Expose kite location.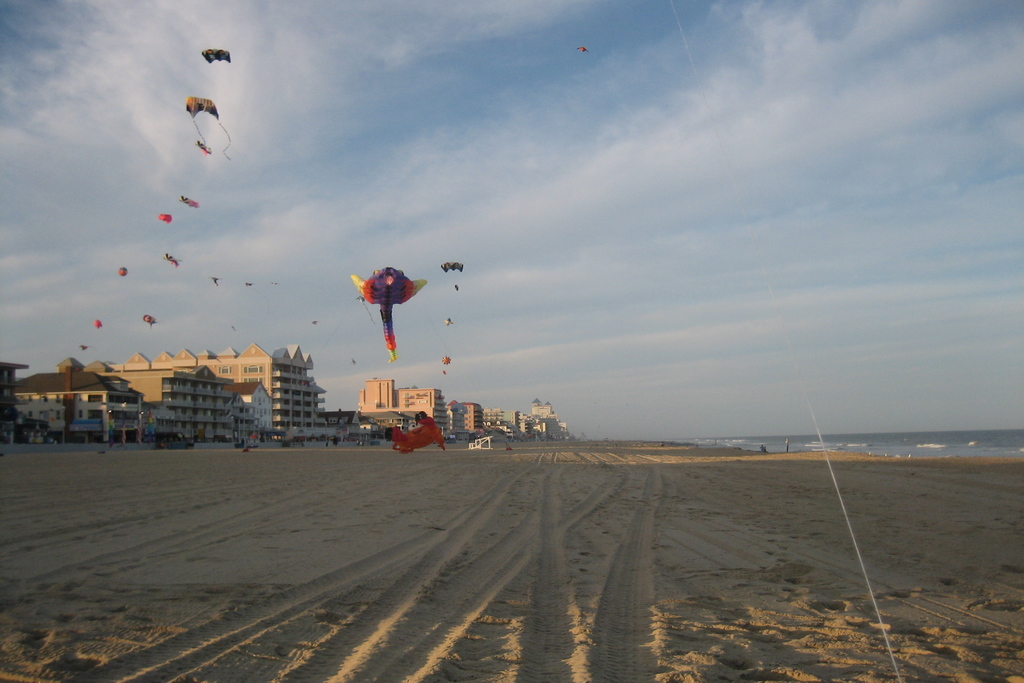
Exposed at (x1=119, y1=266, x2=129, y2=277).
